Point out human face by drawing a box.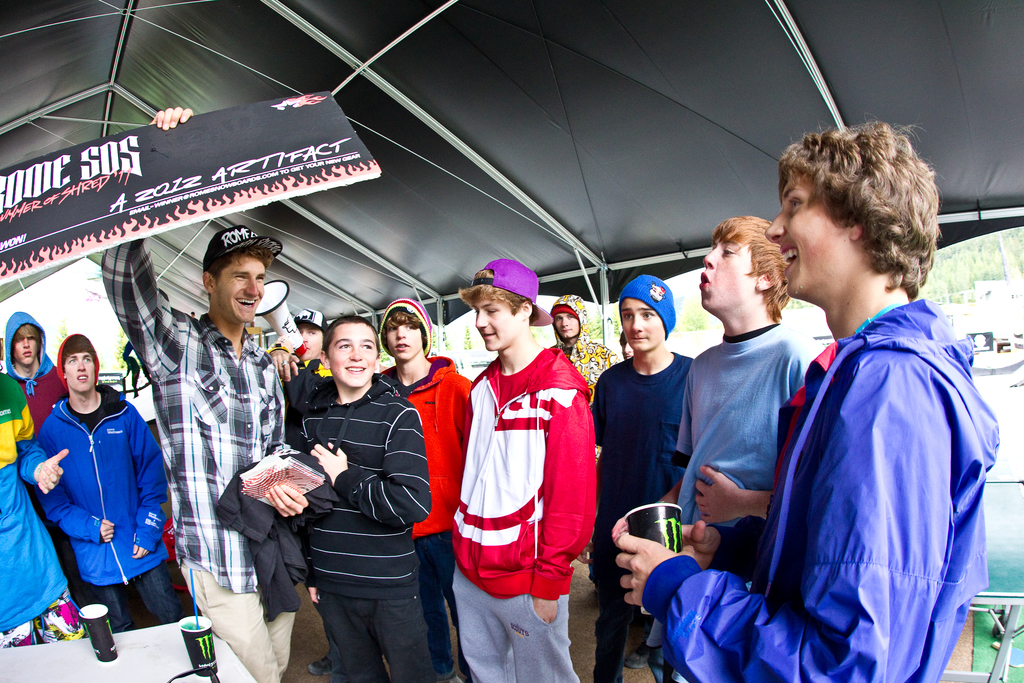
crop(295, 323, 326, 367).
